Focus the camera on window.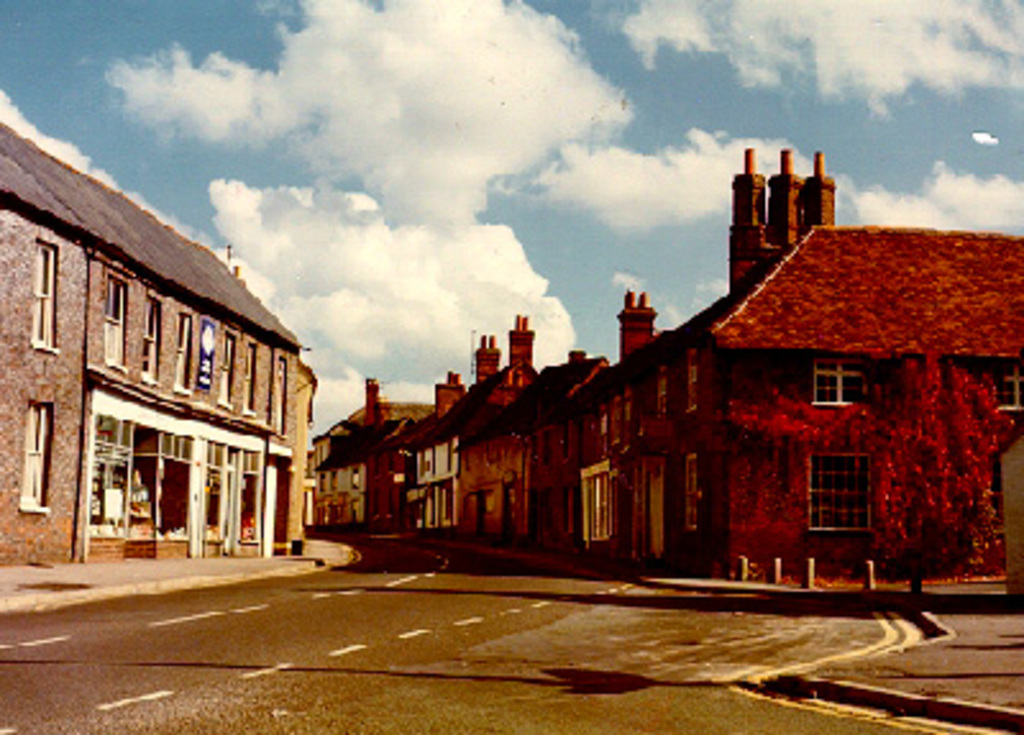
Focus region: x1=684, y1=346, x2=704, y2=405.
